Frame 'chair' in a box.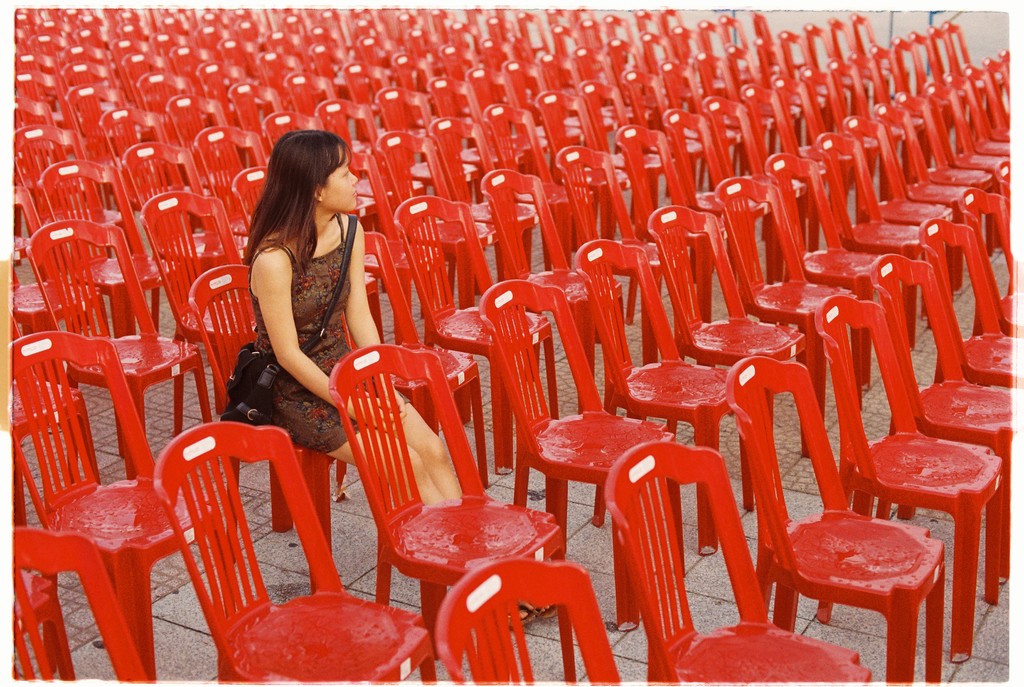
box(740, 83, 833, 262).
